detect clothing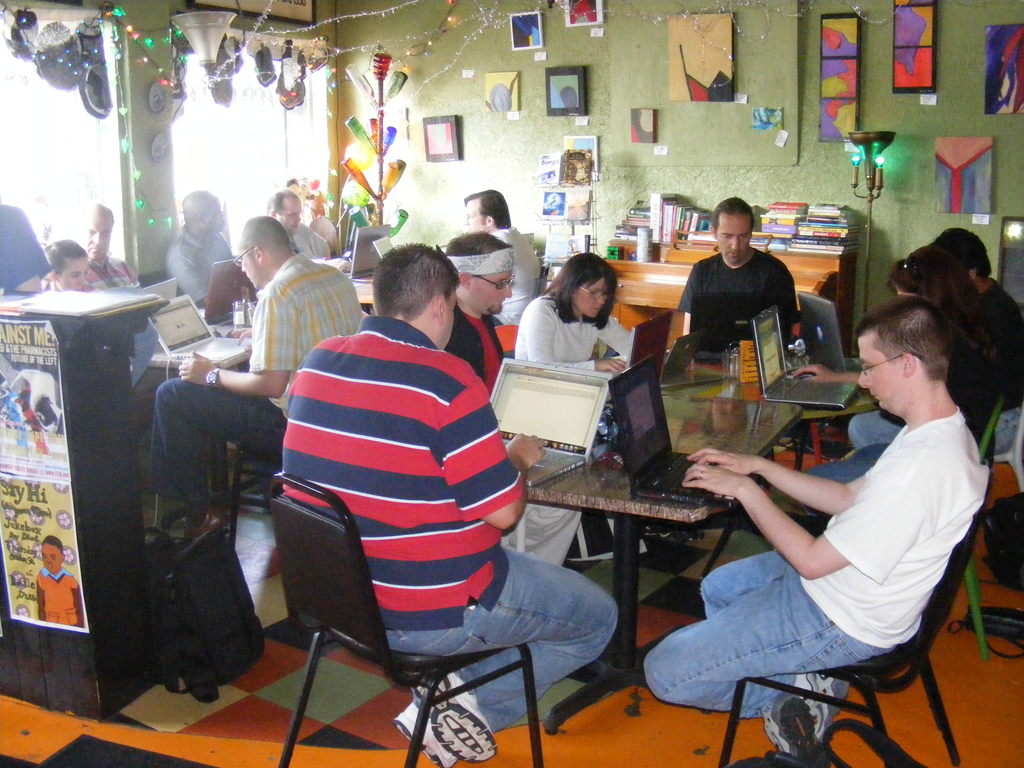
x1=850 y1=280 x2=1023 y2=457
